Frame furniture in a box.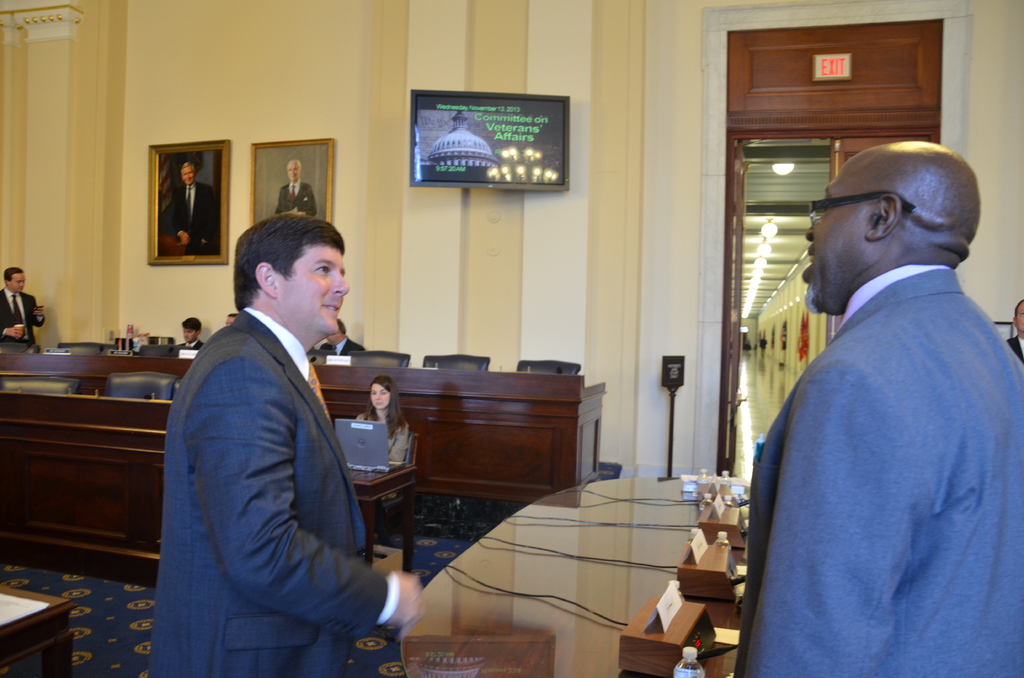
box(0, 586, 77, 677).
